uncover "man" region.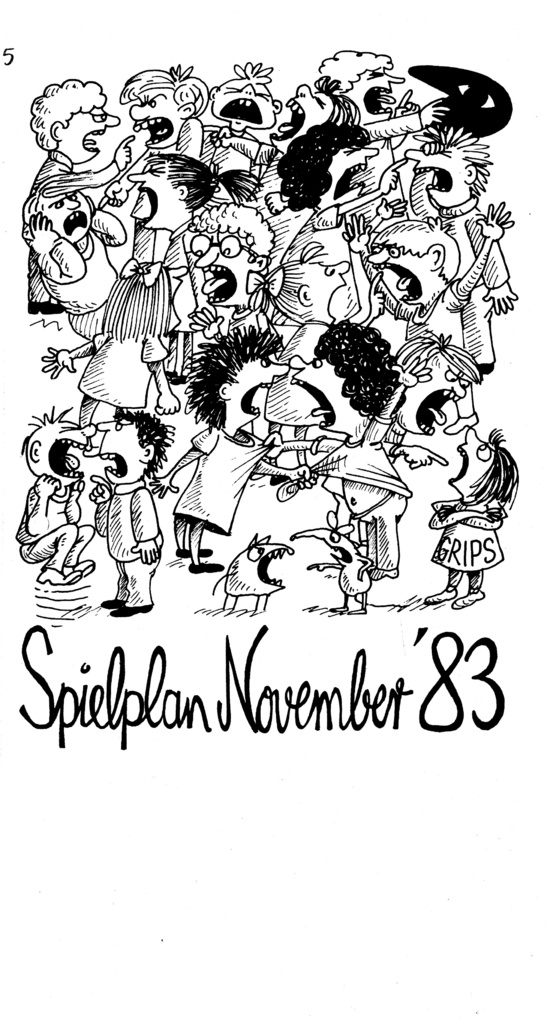
Uncovered: {"left": 22, "top": 74, "right": 135, "bottom": 317}.
